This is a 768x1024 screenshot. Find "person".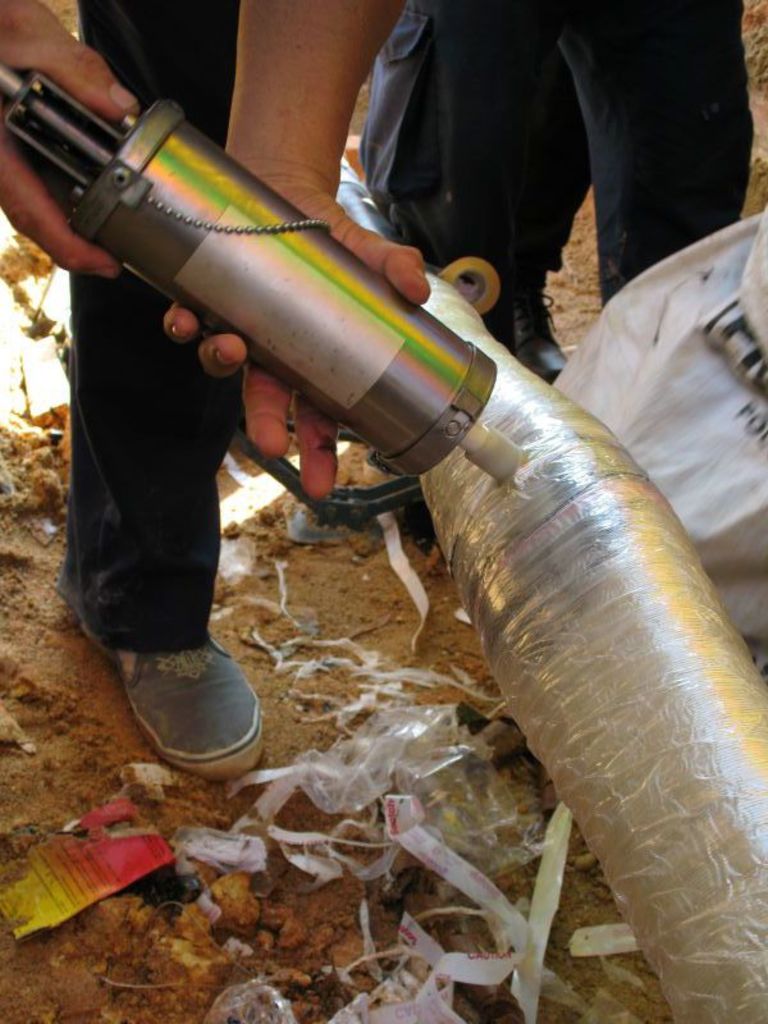
Bounding box: <bbox>435, 0, 748, 370</bbox>.
